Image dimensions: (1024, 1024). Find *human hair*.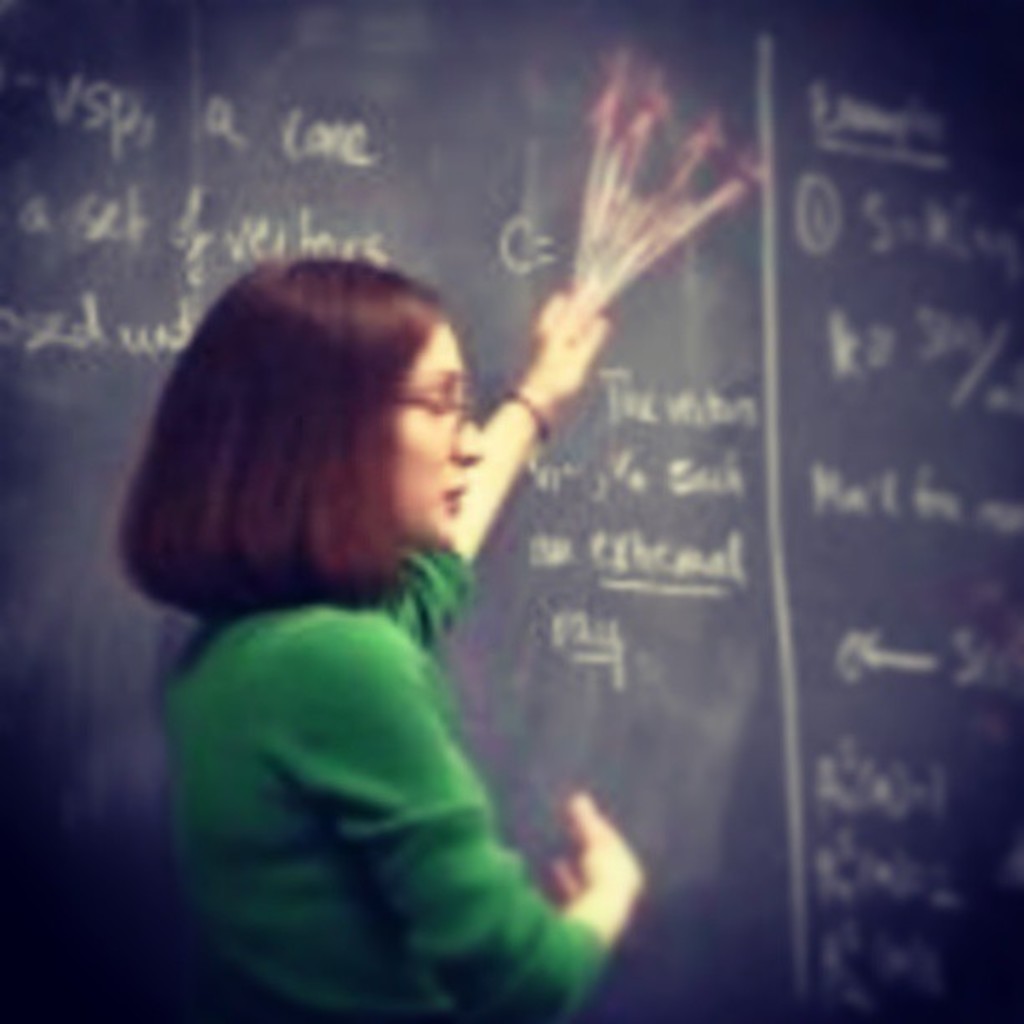
box(107, 261, 447, 627).
